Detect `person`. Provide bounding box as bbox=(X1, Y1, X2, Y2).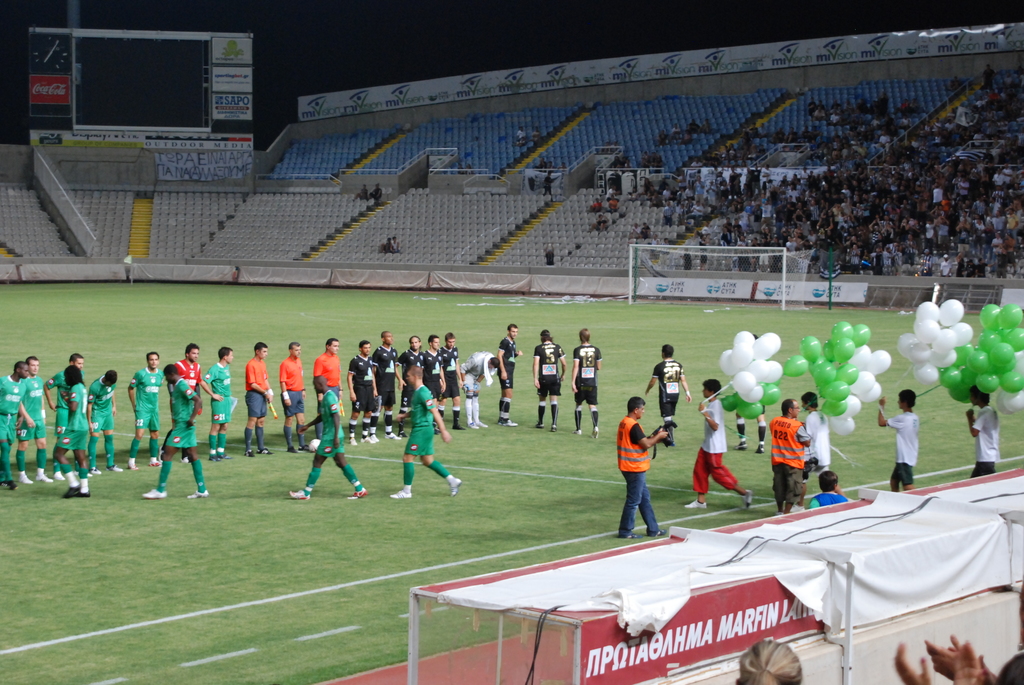
bbox=(390, 231, 402, 252).
